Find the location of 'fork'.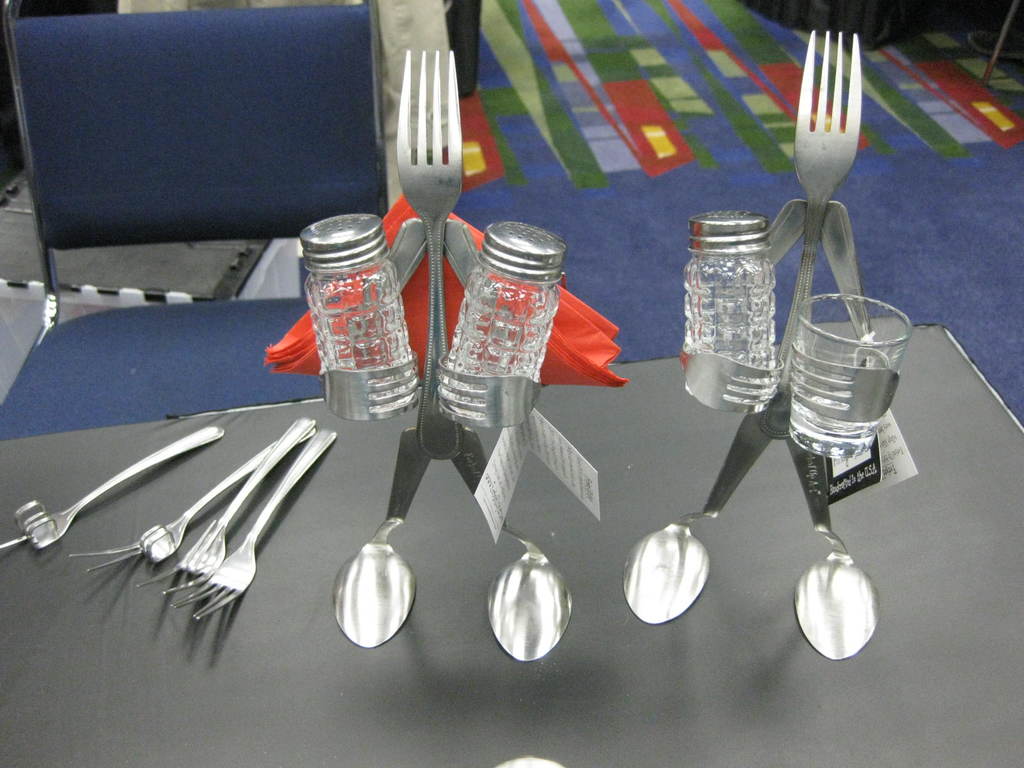
Location: BBox(0, 424, 227, 550).
